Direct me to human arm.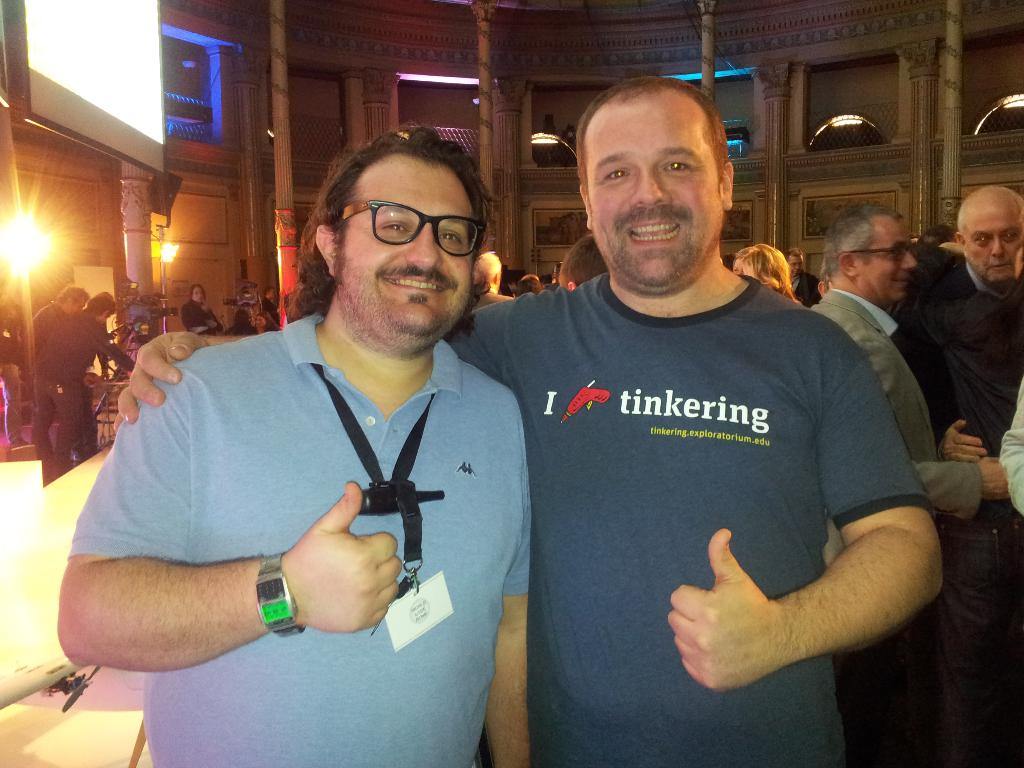
Direction: l=110, t=328, r=242, b=431.
